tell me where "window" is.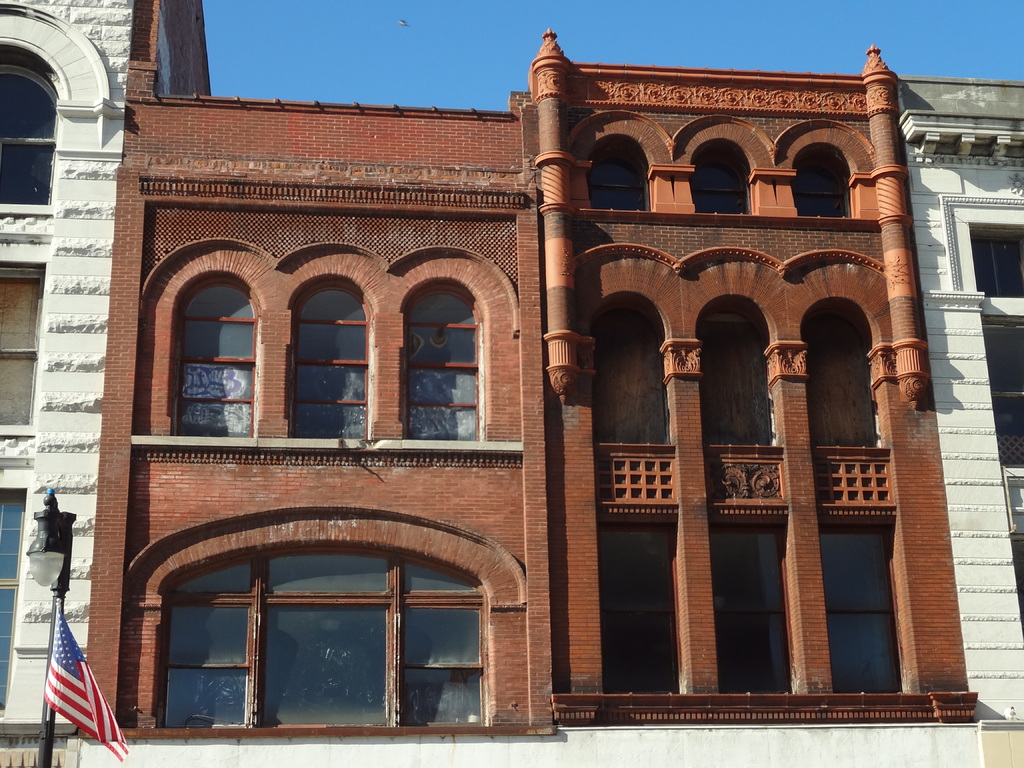
"window" is at l=819, t=518, r=906, b=696.
